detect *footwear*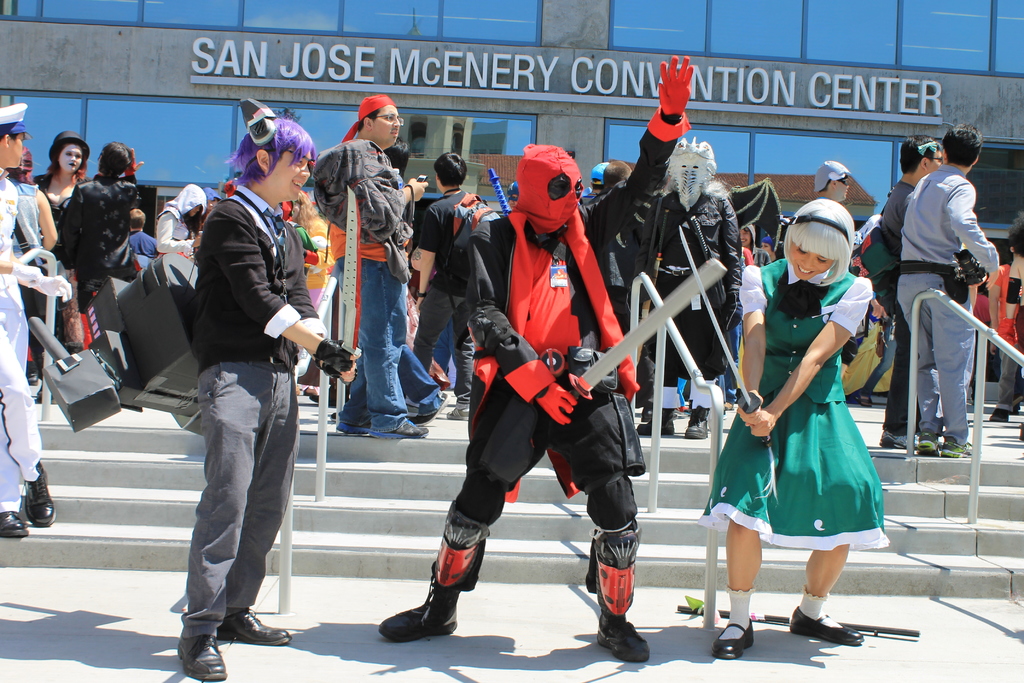
BBox(328, 411, 377, 436)
